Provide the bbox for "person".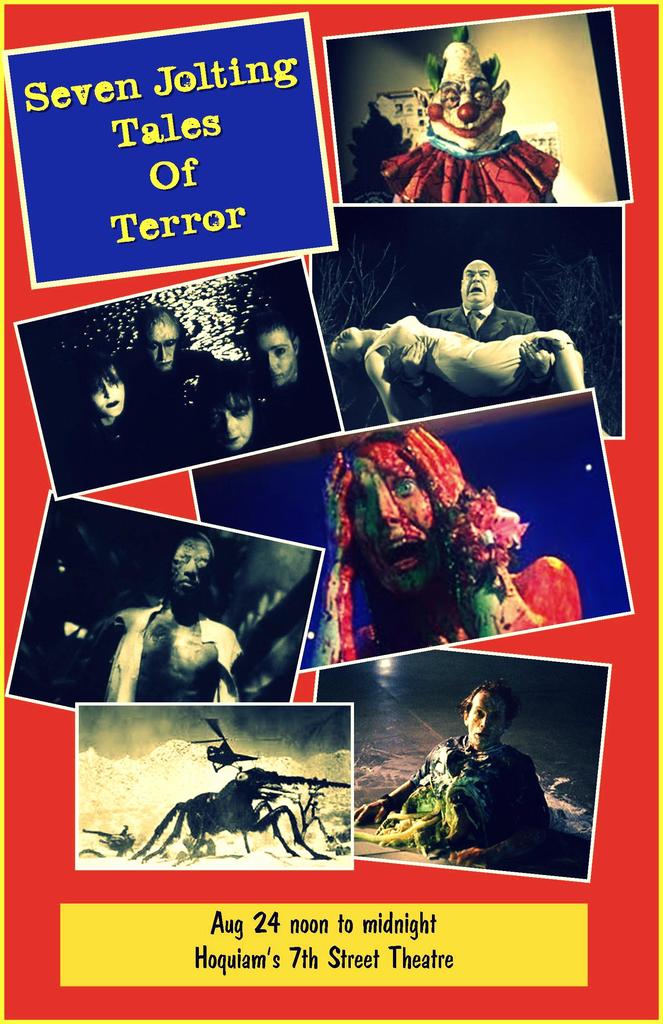
bbox=[314, 440, 591, 666].
